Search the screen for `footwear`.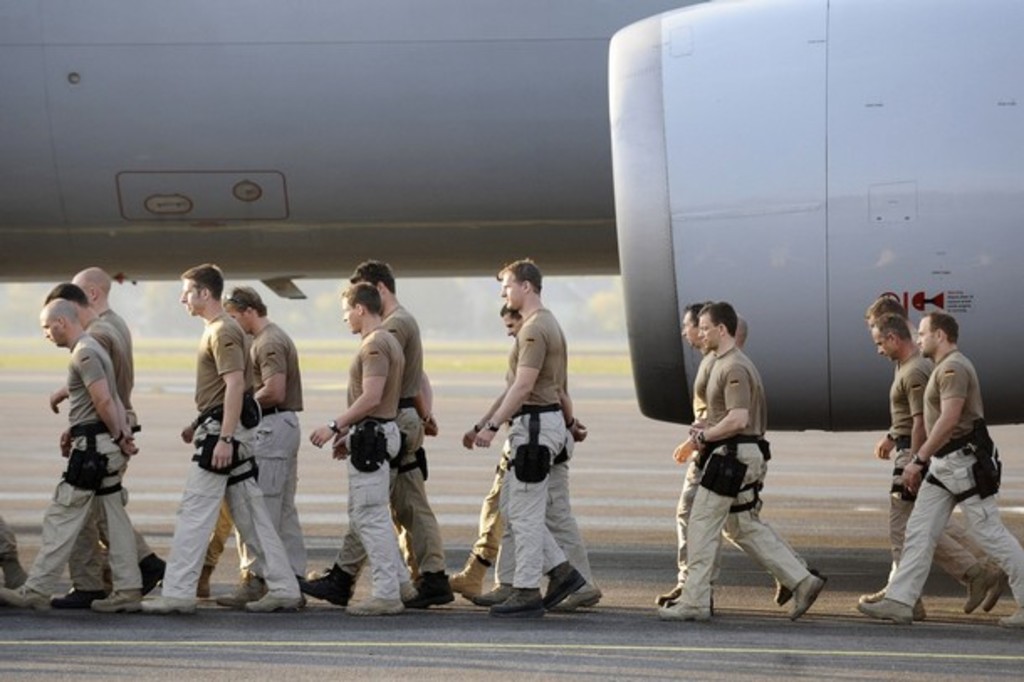
Found at 282:564:351:603.
